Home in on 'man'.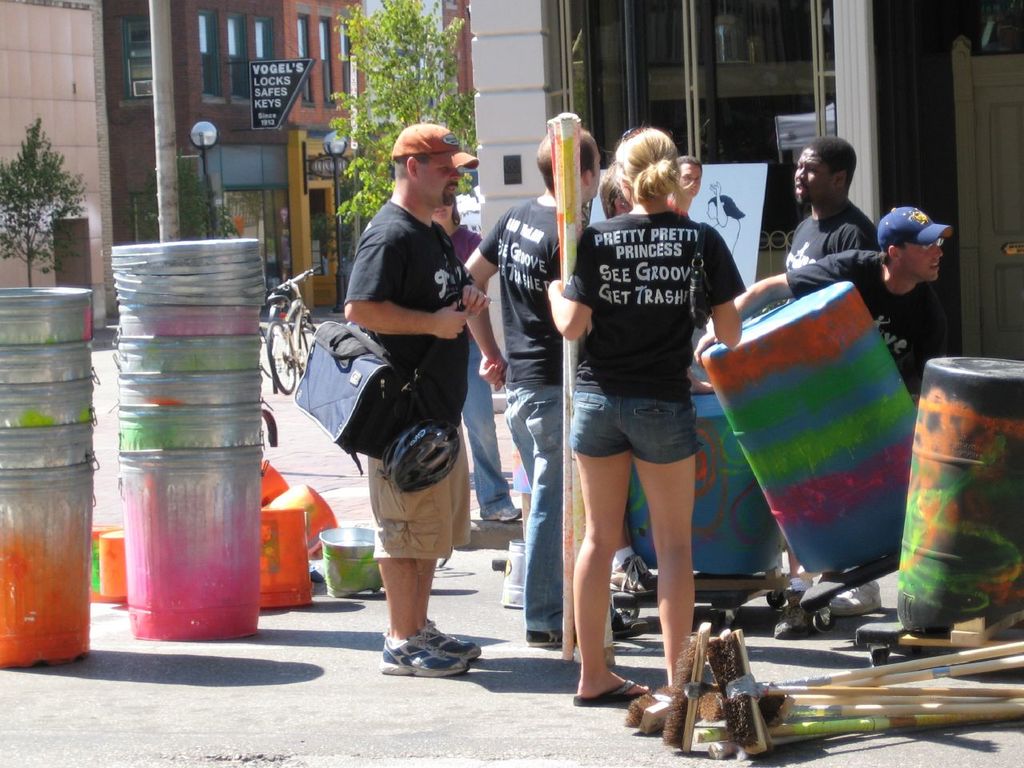
Homed in at 782 142 885 296.
